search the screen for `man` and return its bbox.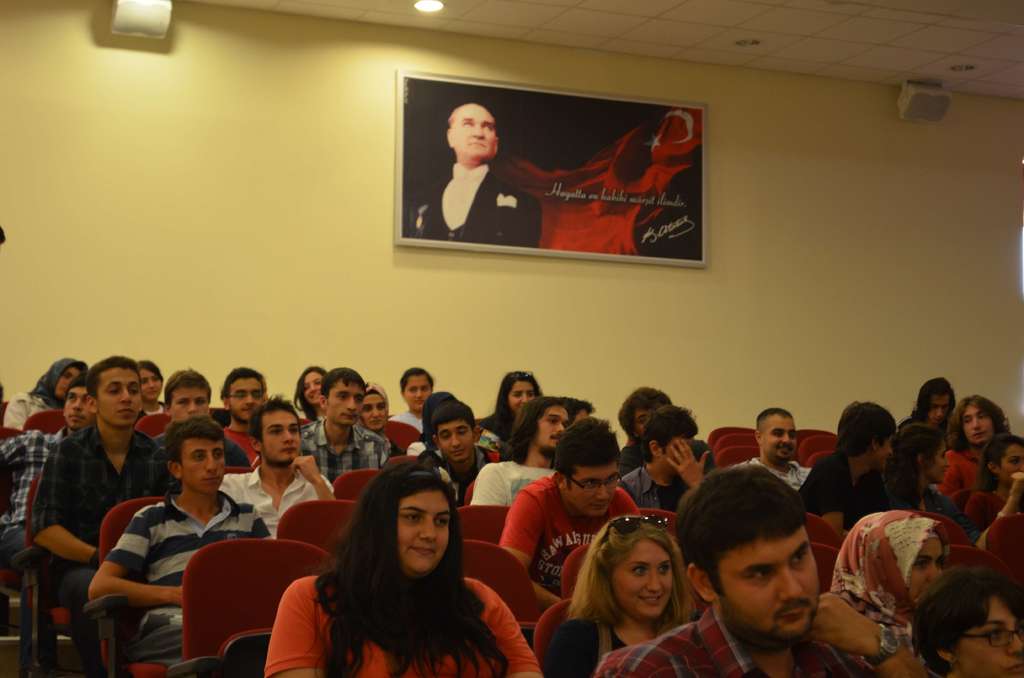
Found: {"left": 614, "top": 407, "right": 720, "bottom": 524}.
